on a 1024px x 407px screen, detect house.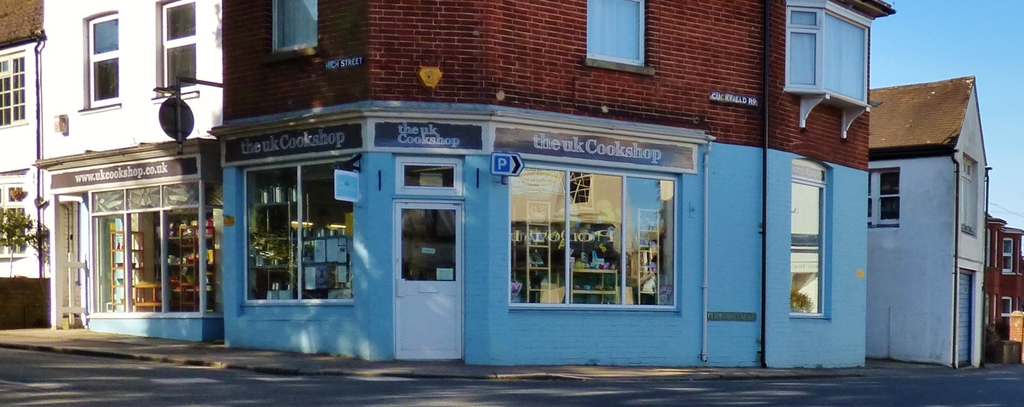
(x1=985, y1=220, x2=1023, y2=357).
